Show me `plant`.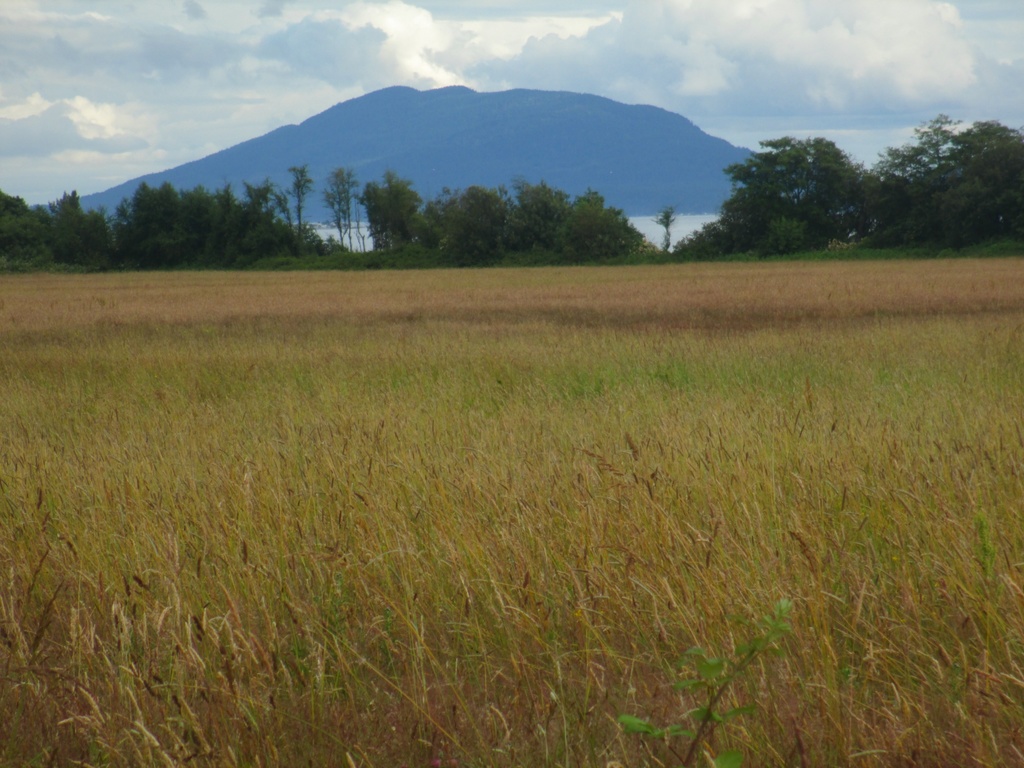
`plant` is here: 480,244,694,273.
